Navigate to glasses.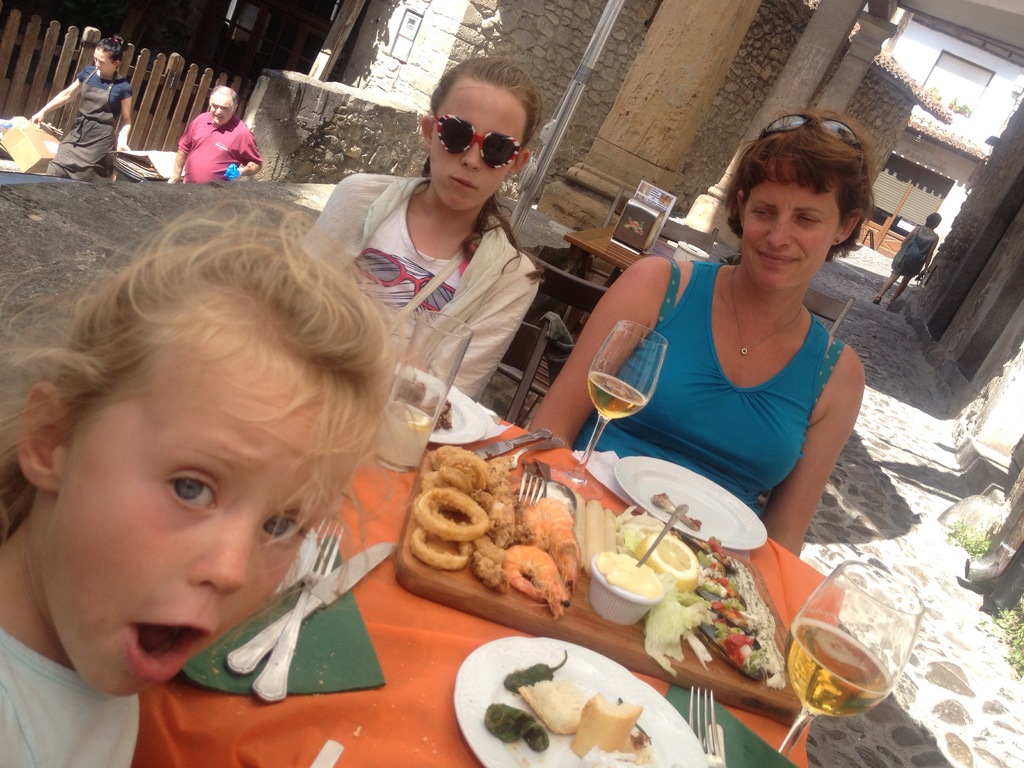
Navigation target: (left=756, top=118, right=872, bottom=168).
